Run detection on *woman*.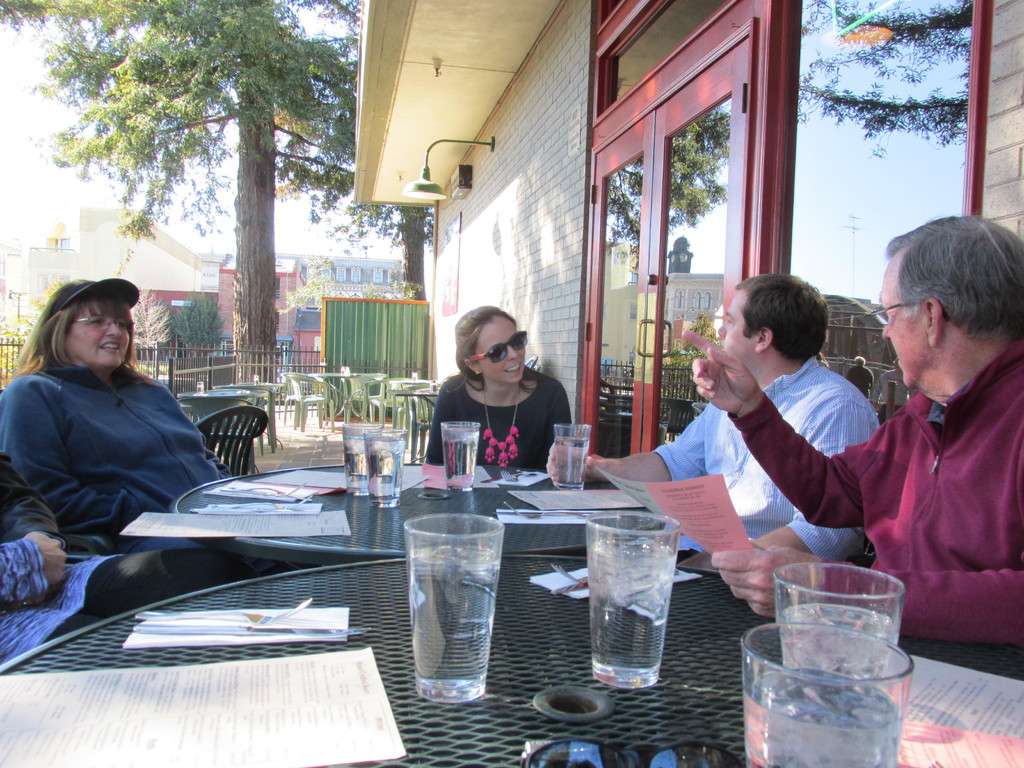
Result: box(422, 297, 578, 470).
